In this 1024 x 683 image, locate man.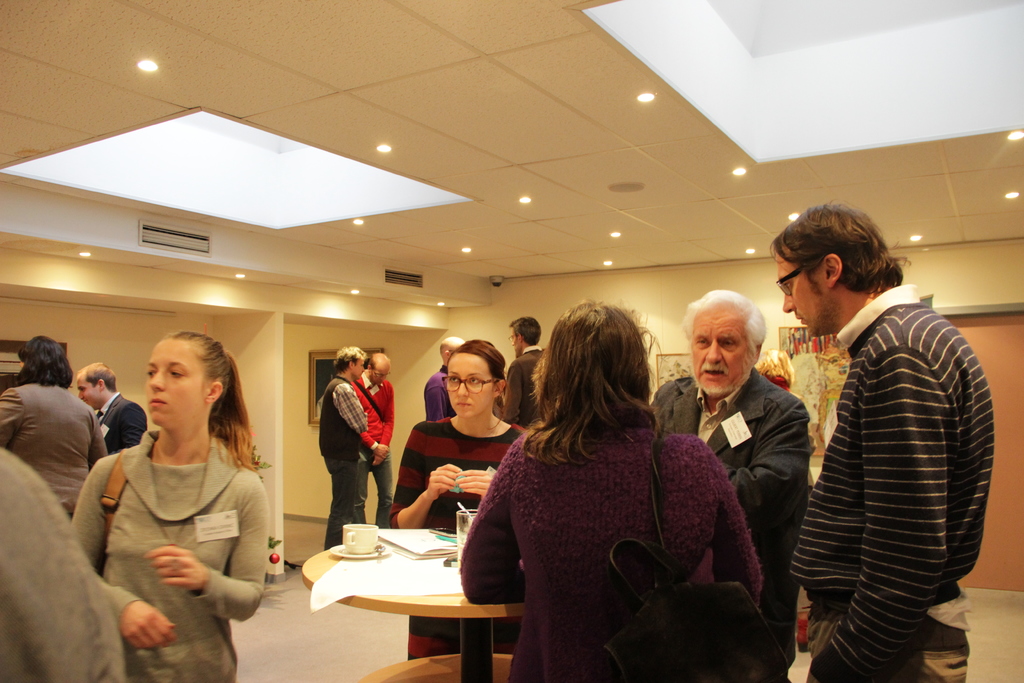
Bounding box: box(79, 362, 148, 454).
